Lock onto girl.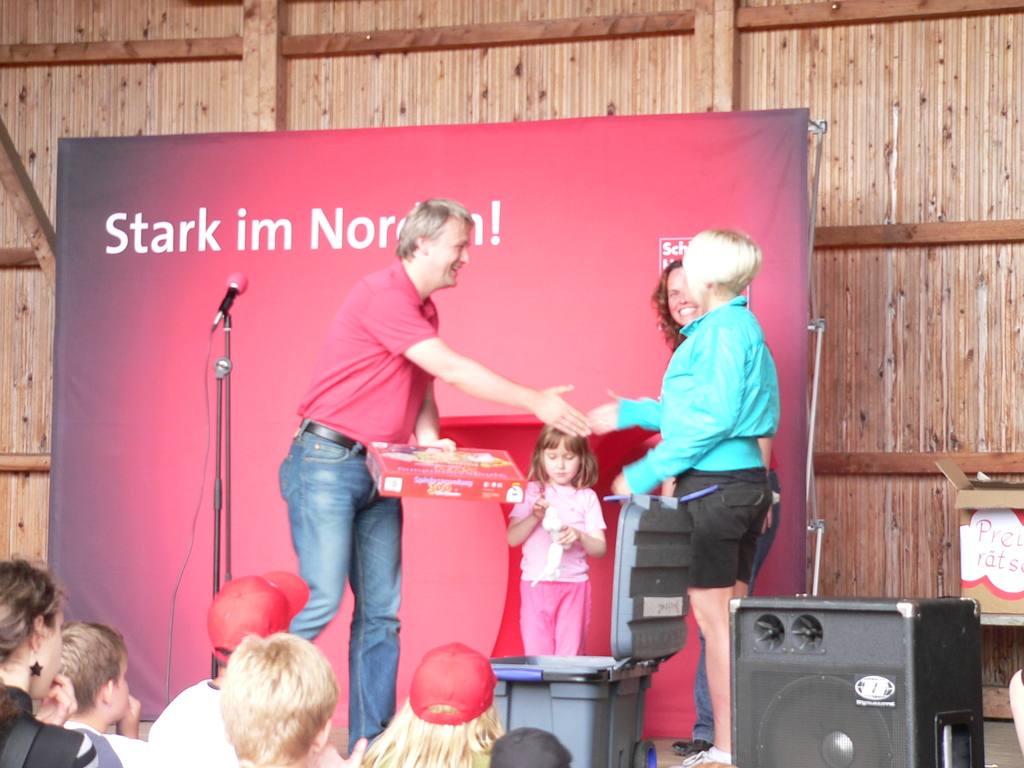
Locked: bbox=[504, 426, 606, 660].
